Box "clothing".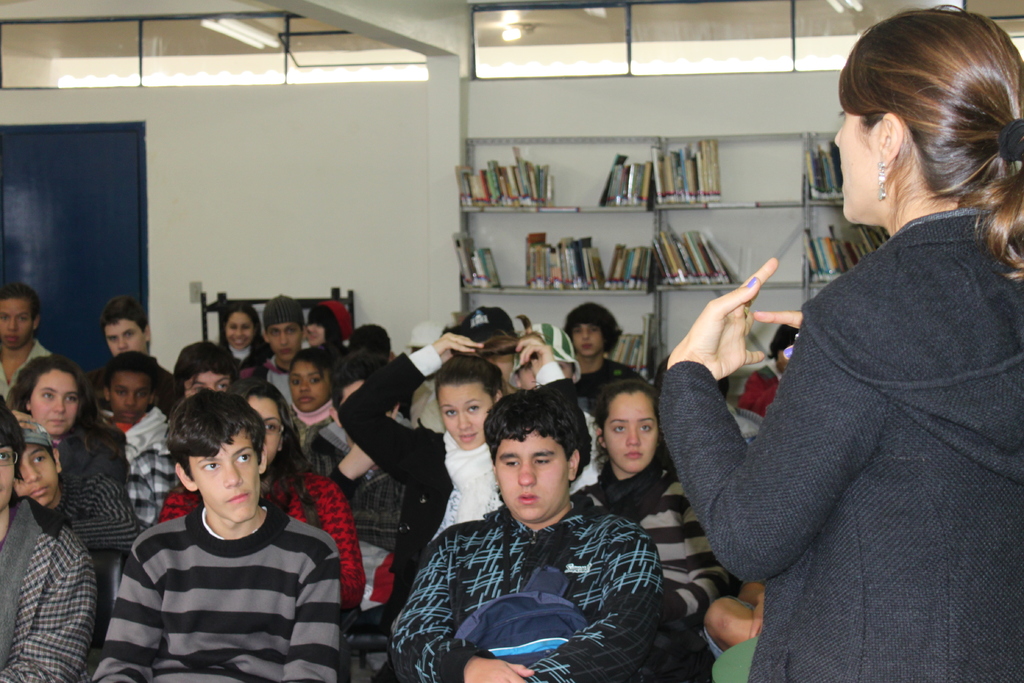
x1=659 y1=201 x2=1023 y2=682.
